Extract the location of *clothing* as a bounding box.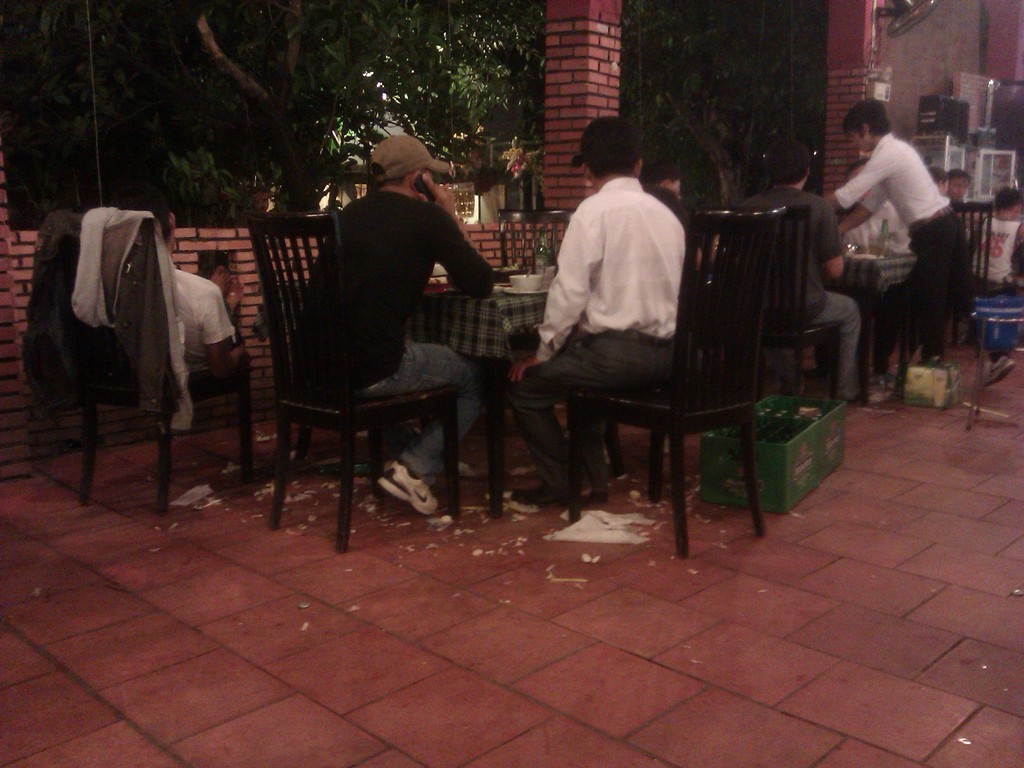
{"x1": 521, "y1": 331, "x2": 668, "y2": 477}.
